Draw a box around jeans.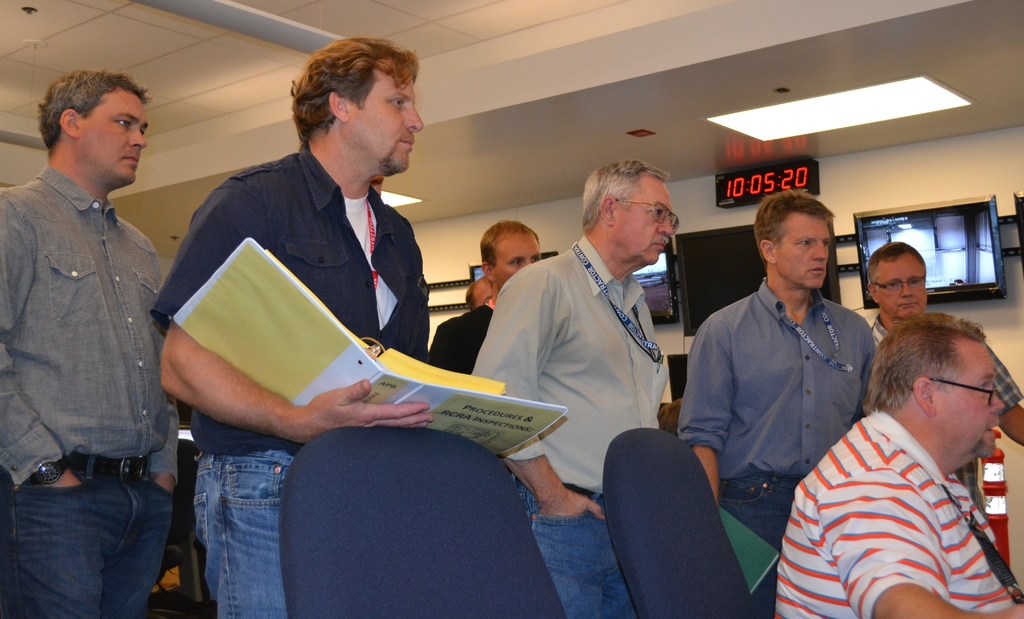
[x1=196, y1=453, x2=287, y2=618].
